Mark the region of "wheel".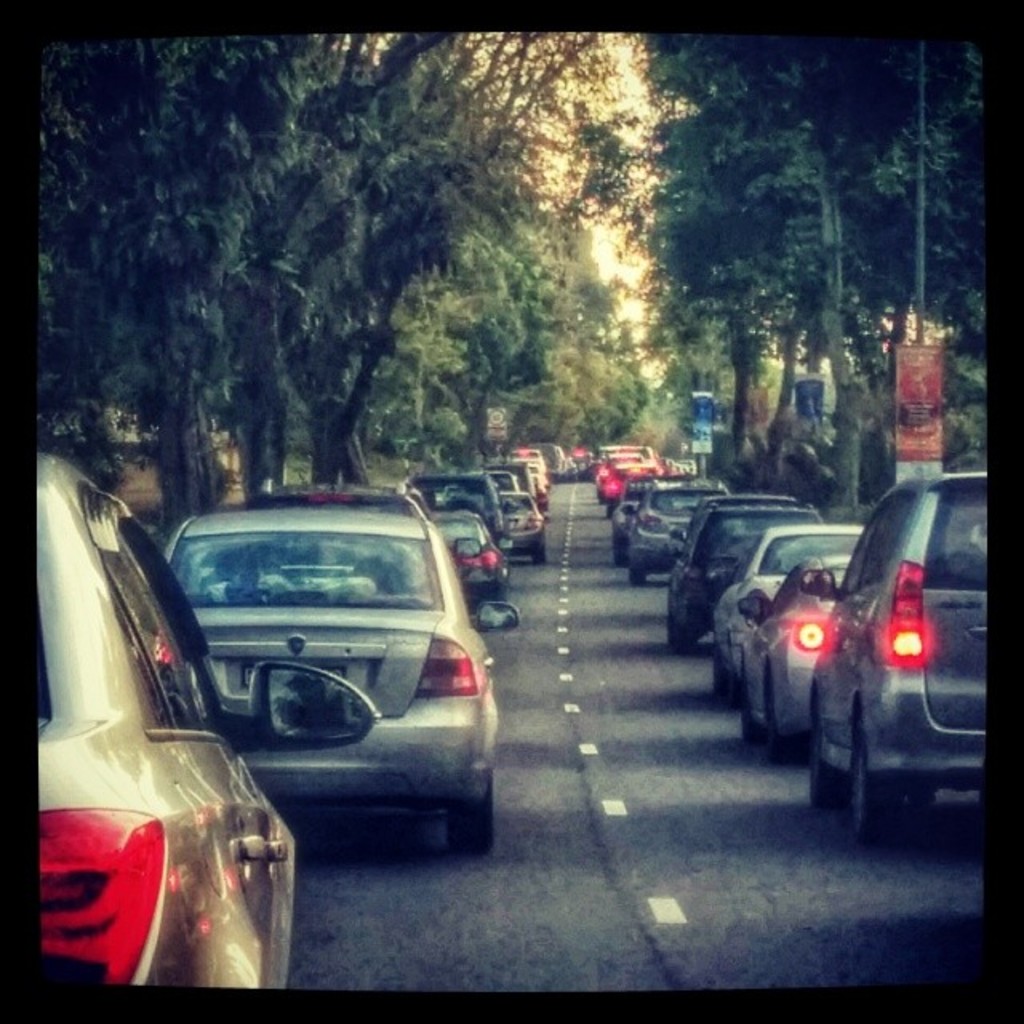
Region: [x1=656, y1=592, x2=664, y2=638].
